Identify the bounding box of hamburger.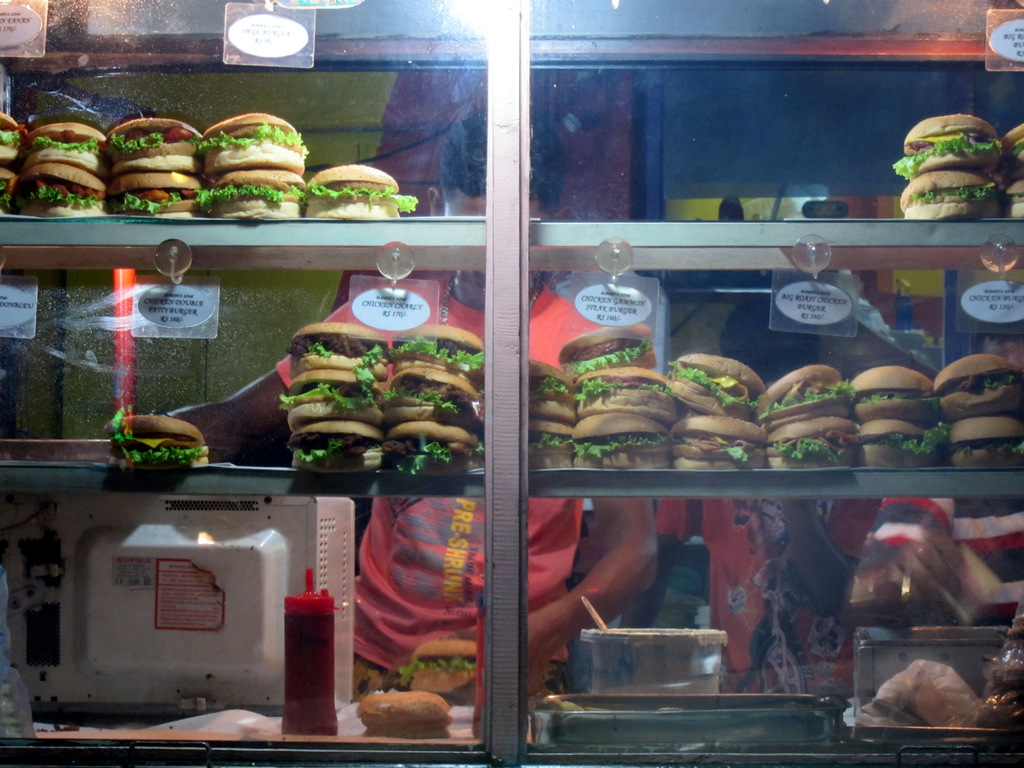
select_region(27, 120, 111, 172).
